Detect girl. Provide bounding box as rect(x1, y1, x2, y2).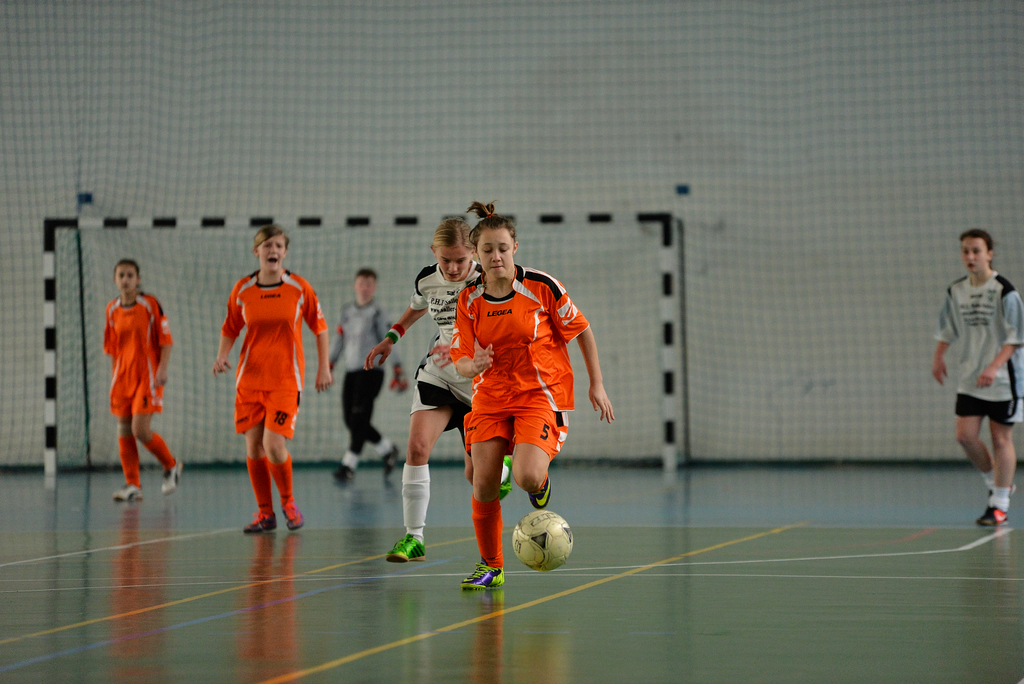
rect(928, 230, 1018, 525).
